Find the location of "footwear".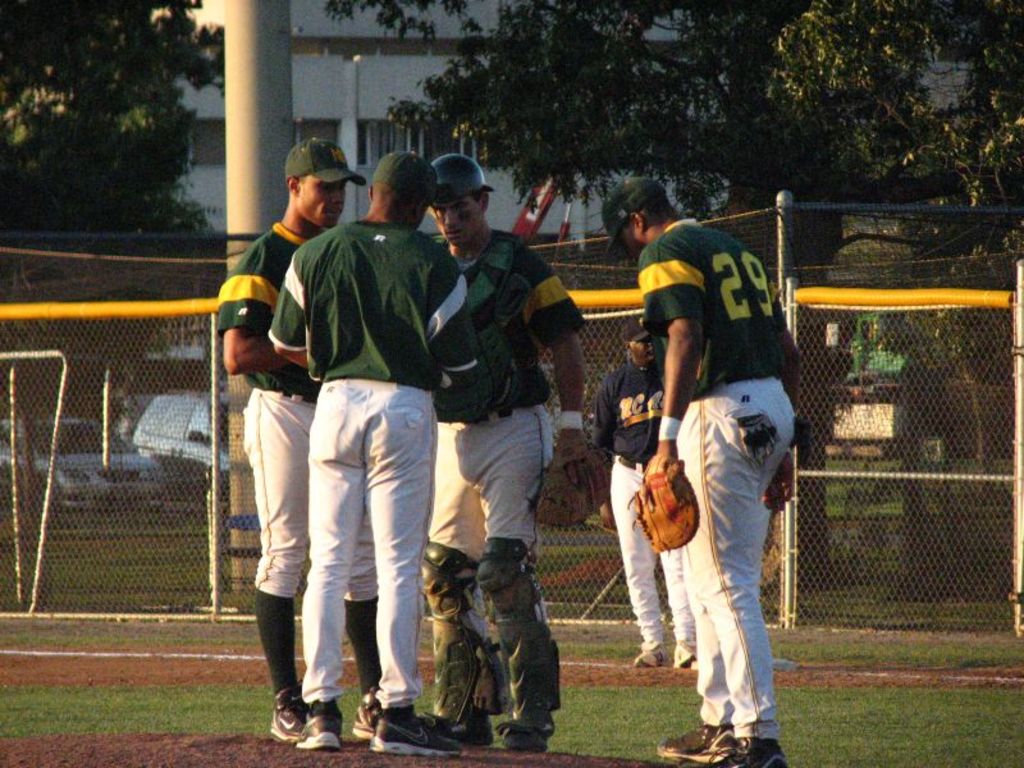
Location: bbox=[297, 696, 340, 748].
